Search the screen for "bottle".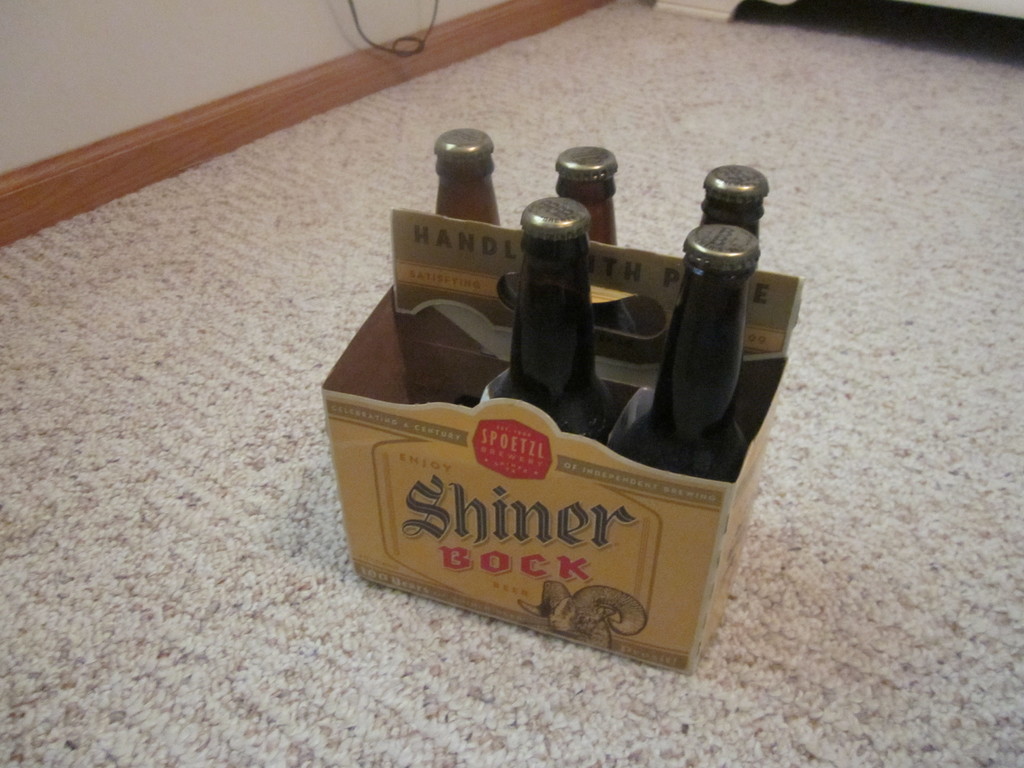
Found at 549:142:618:342.
